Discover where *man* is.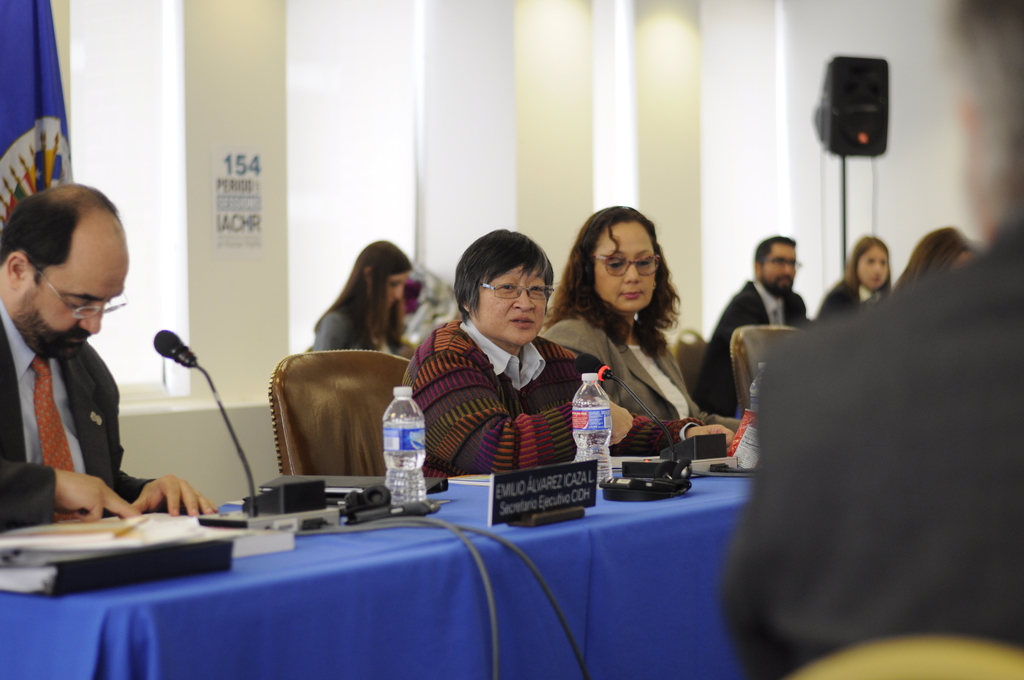
Discovered at bbox=[0, 181, 173, 538].
